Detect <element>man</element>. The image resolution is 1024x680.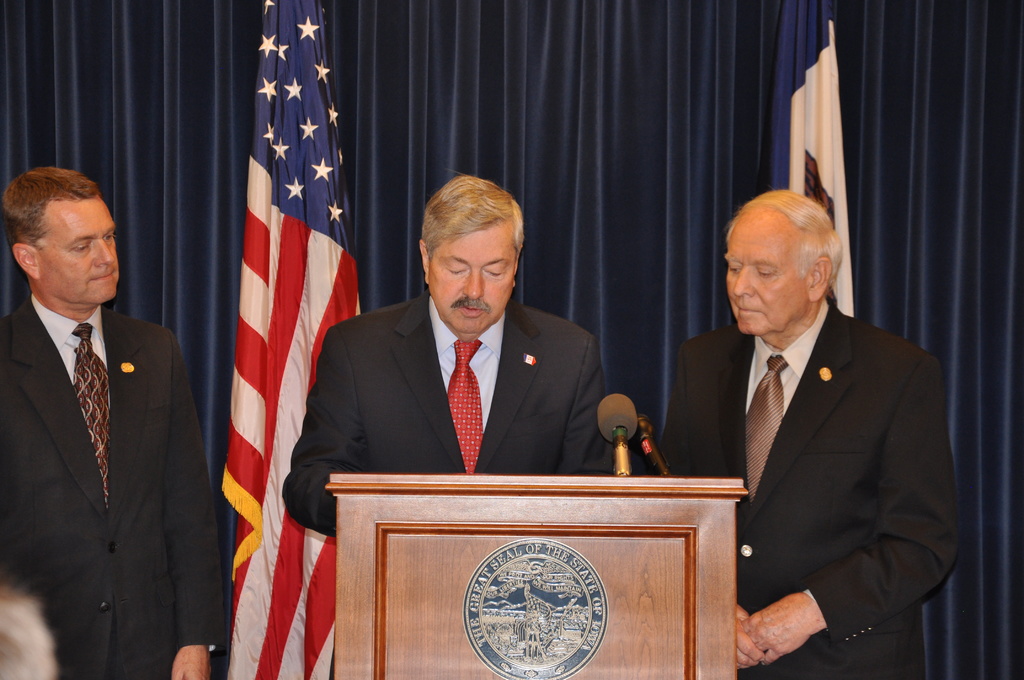
x1=278 y1=170 x2=607 y2=537.
